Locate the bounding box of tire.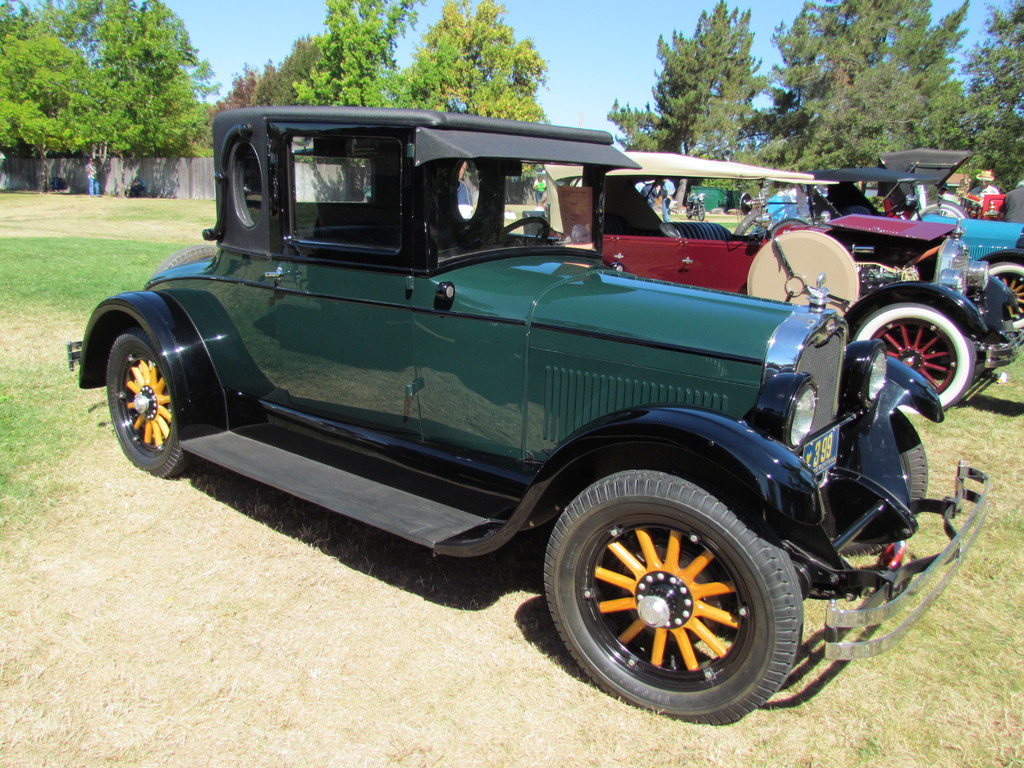
Bounding box: 683:203:697:218.
